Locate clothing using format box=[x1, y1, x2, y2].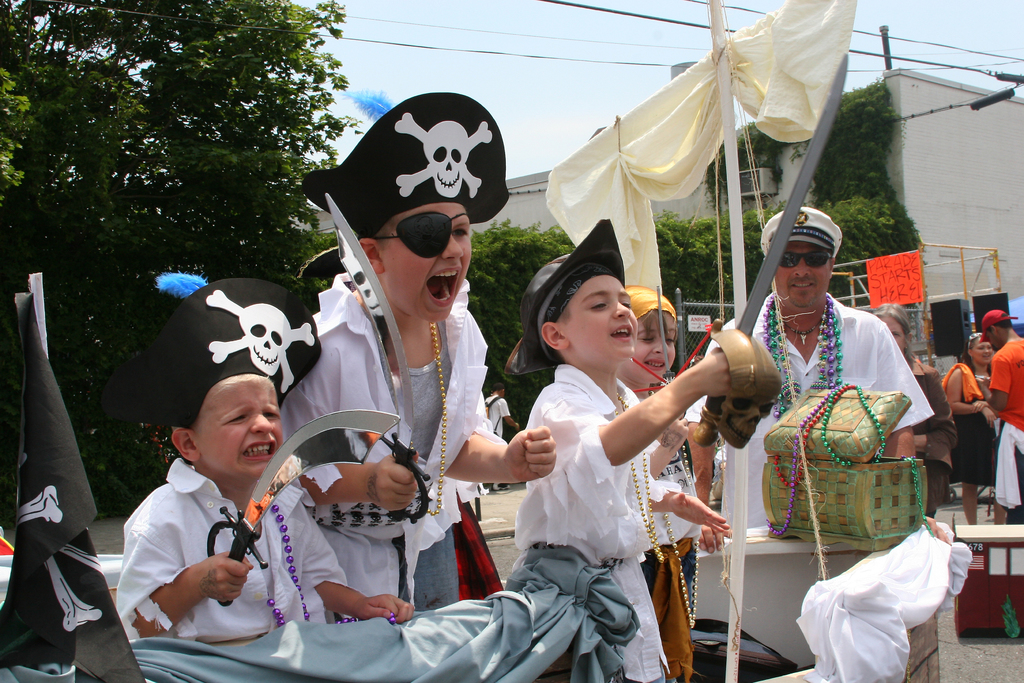
box=[944, 363, 1005, 493].
